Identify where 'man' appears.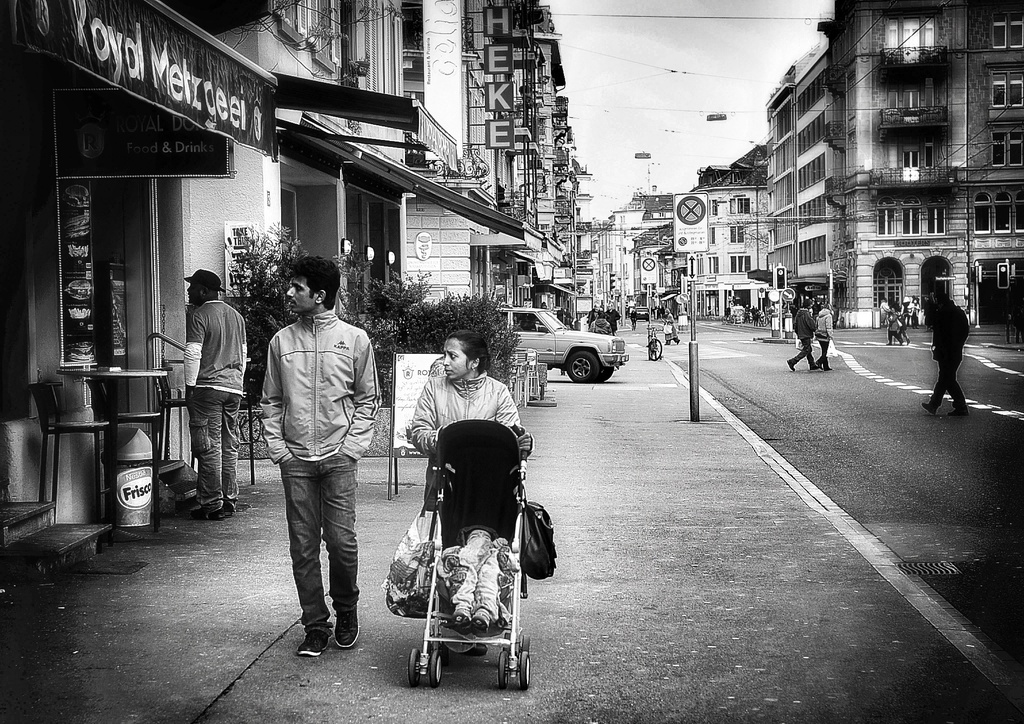
Appears at locate(786, 298, 819, 371).
